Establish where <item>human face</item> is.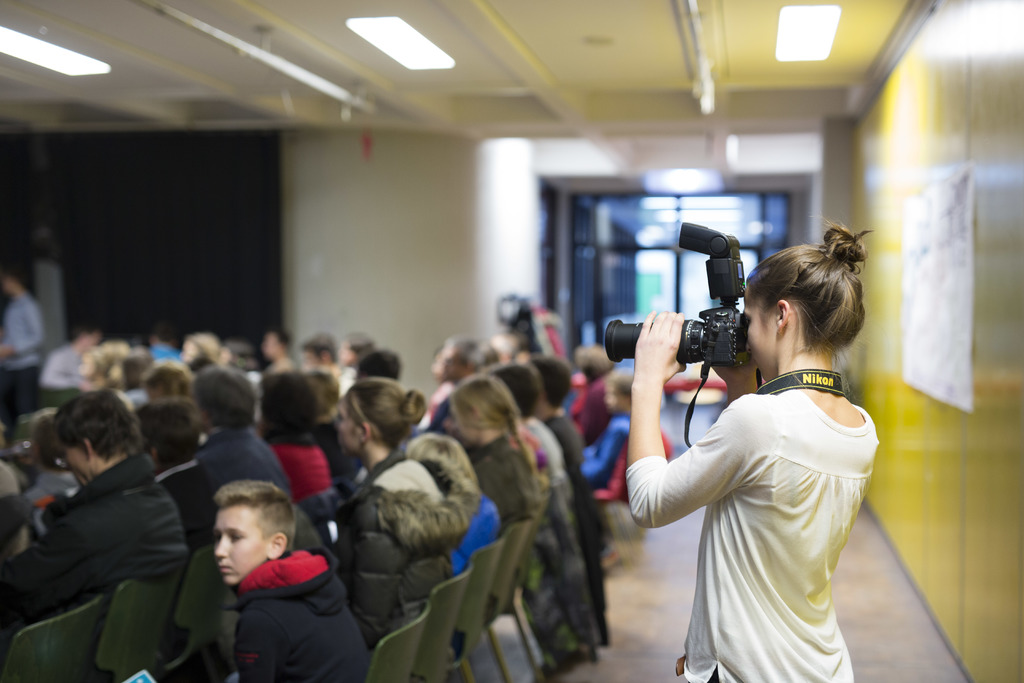
Established at pyautogui.locateOnScreen(332, 403, 354, 456).
